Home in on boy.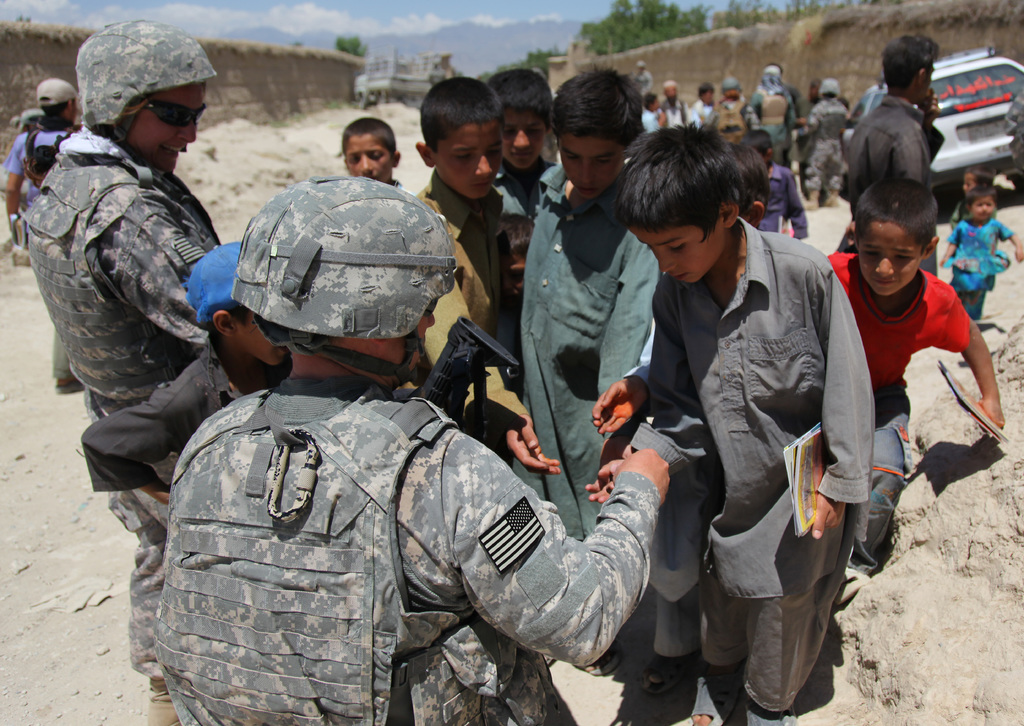
Homed in at box=[831, 175, 1005, 569].
